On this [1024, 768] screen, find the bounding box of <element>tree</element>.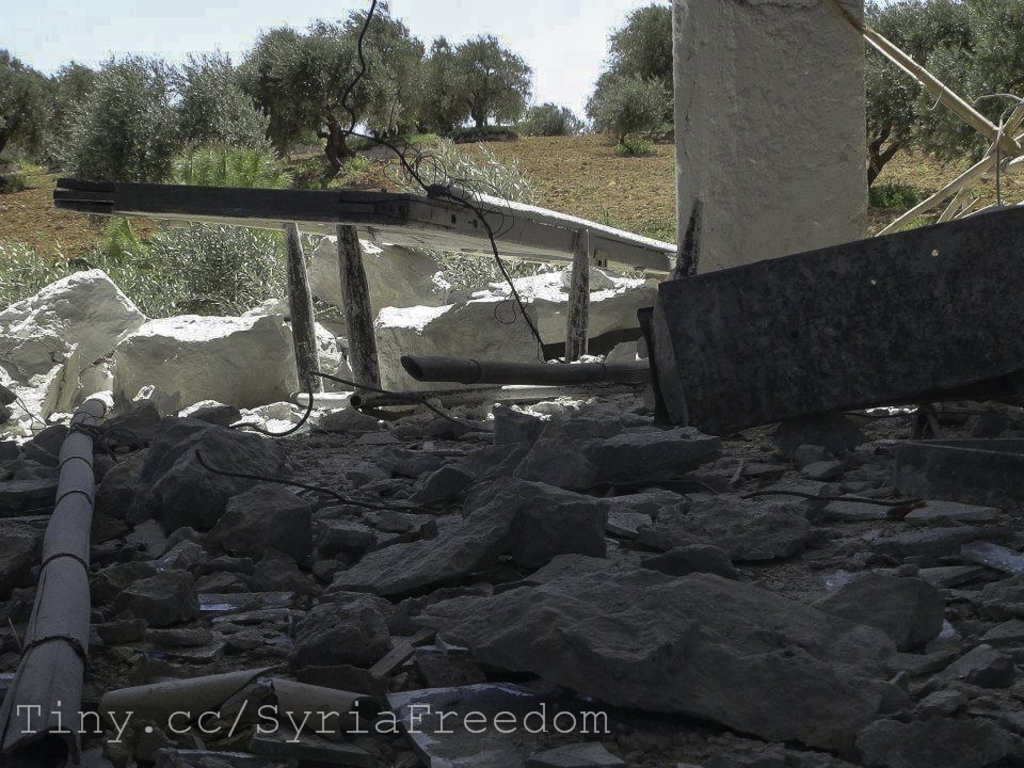
Bounding box: 589/3/678/150.
